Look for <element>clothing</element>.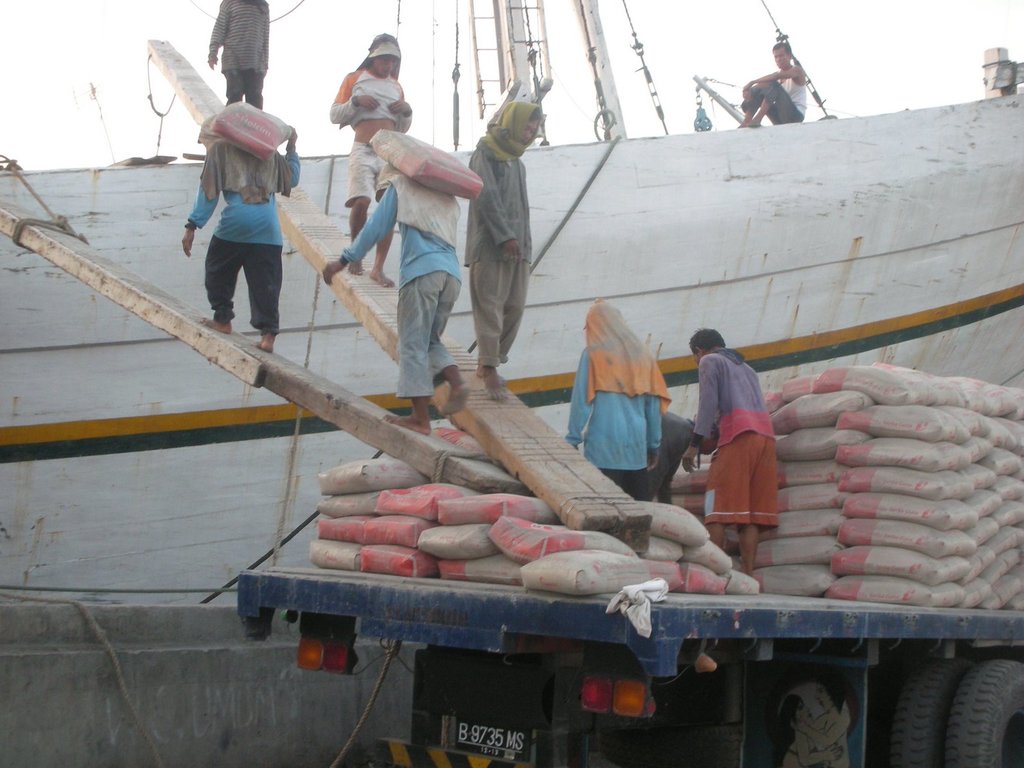
Found: bbox(335, 168, 466, 405).
